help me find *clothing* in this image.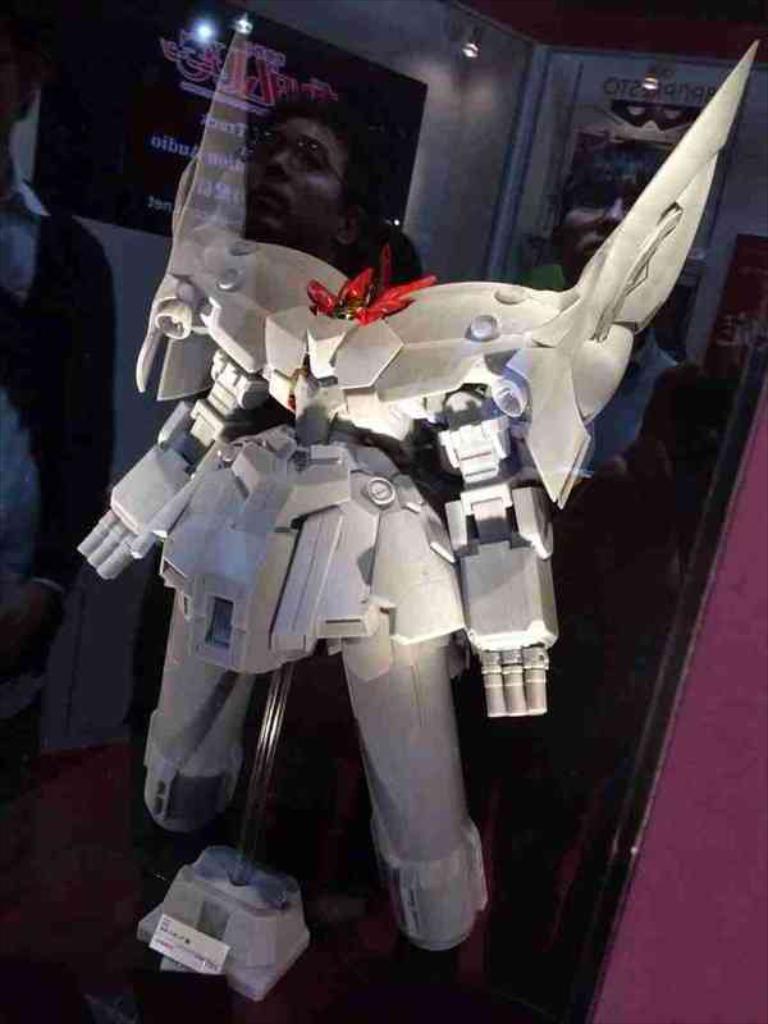
Found it: (589,330,680,474).
